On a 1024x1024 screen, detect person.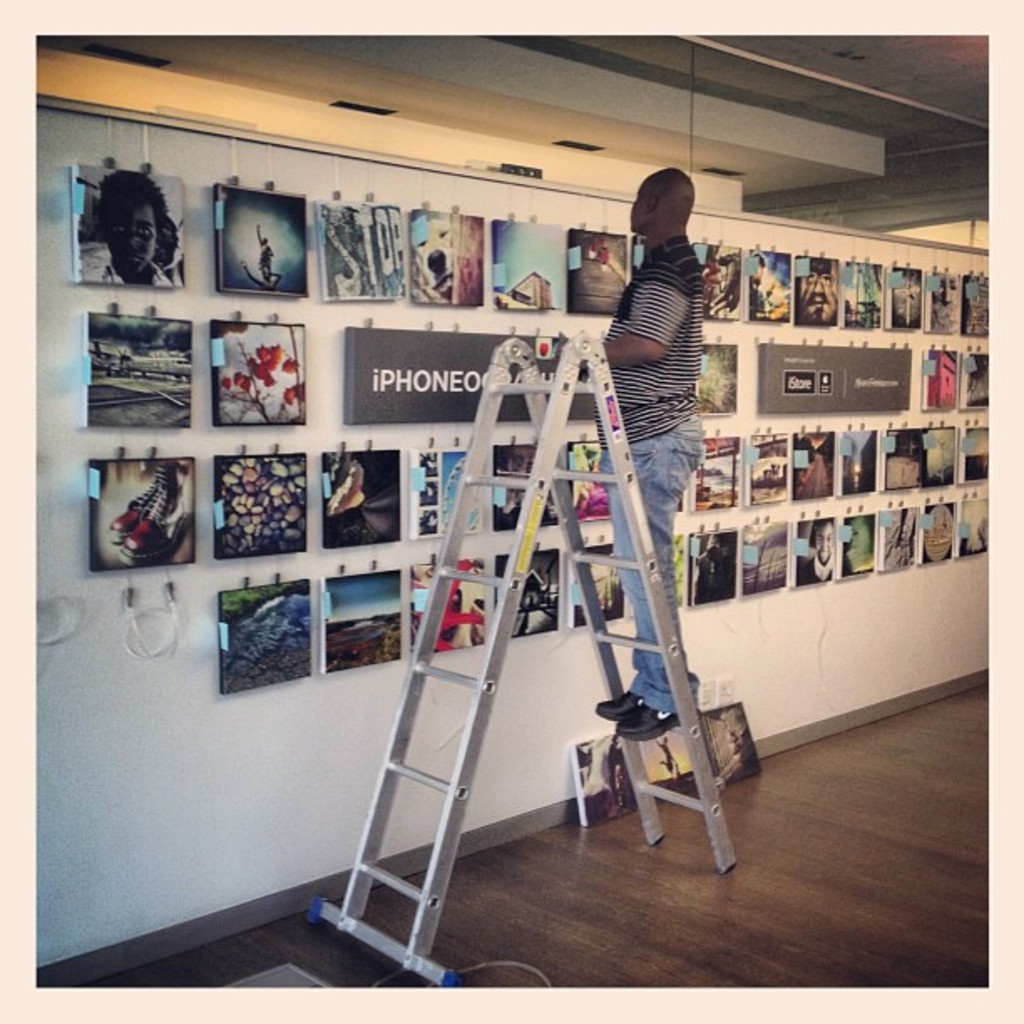
locate(84, 171, 174, 288).
